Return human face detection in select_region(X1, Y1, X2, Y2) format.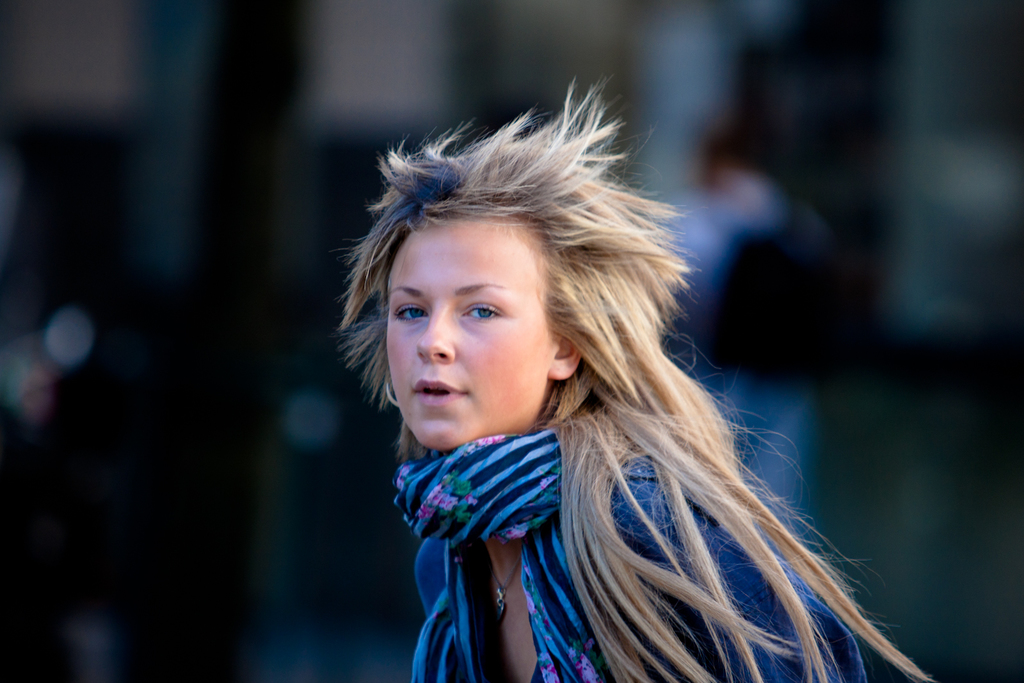
select_region(376, 213, 553, 445).
